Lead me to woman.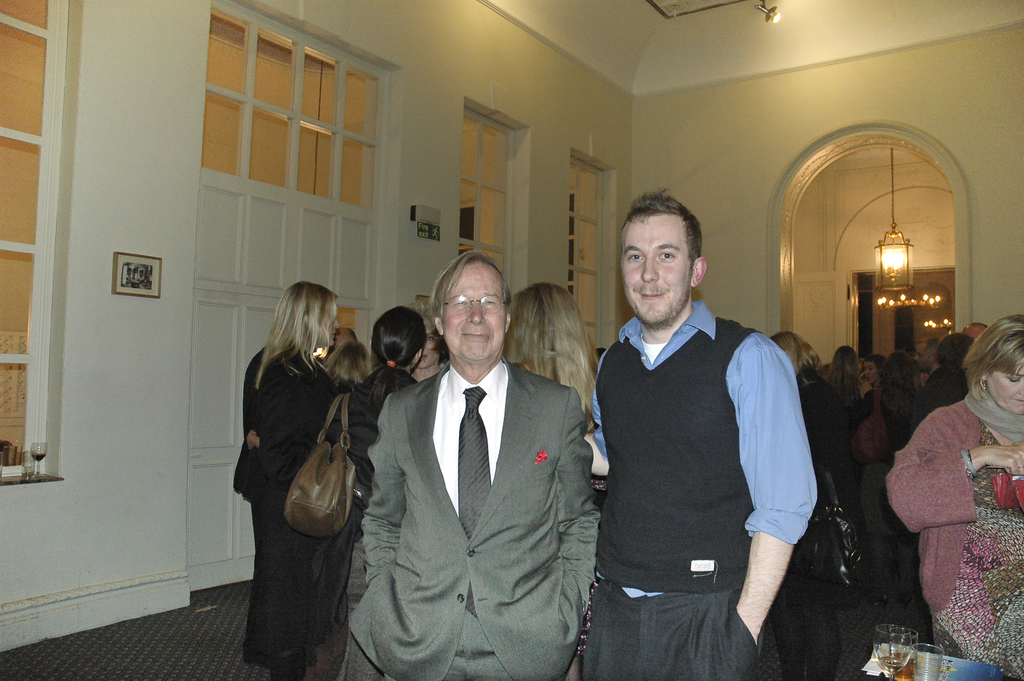
Lead to bbox=[244, 306, 424, 677].
